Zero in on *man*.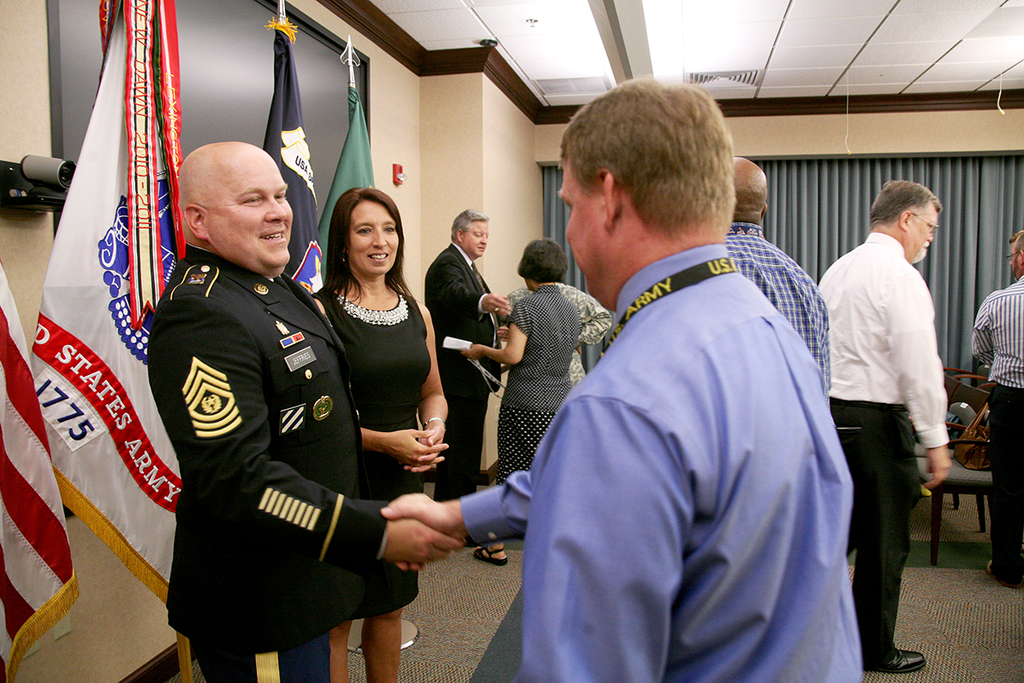
Zeroed in: select_region(817, 178, 954, 673).
